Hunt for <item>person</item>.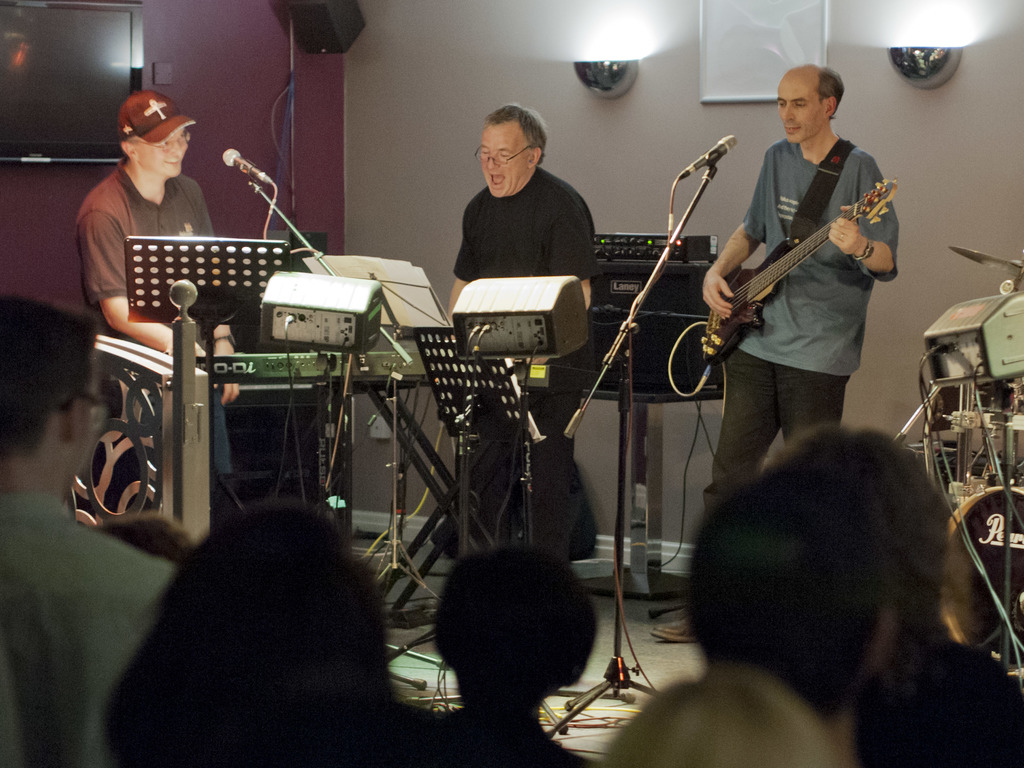
Hunted down at <box>396,549,605,767</box>.
